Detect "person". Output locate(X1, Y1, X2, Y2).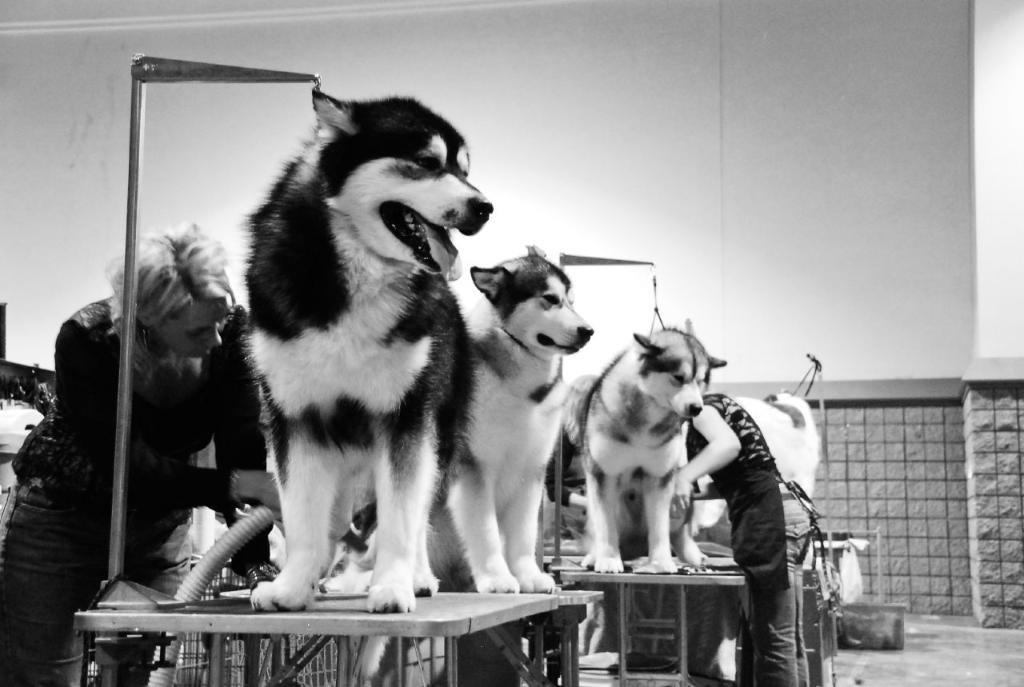
locate(667, 390, 818, 686).
